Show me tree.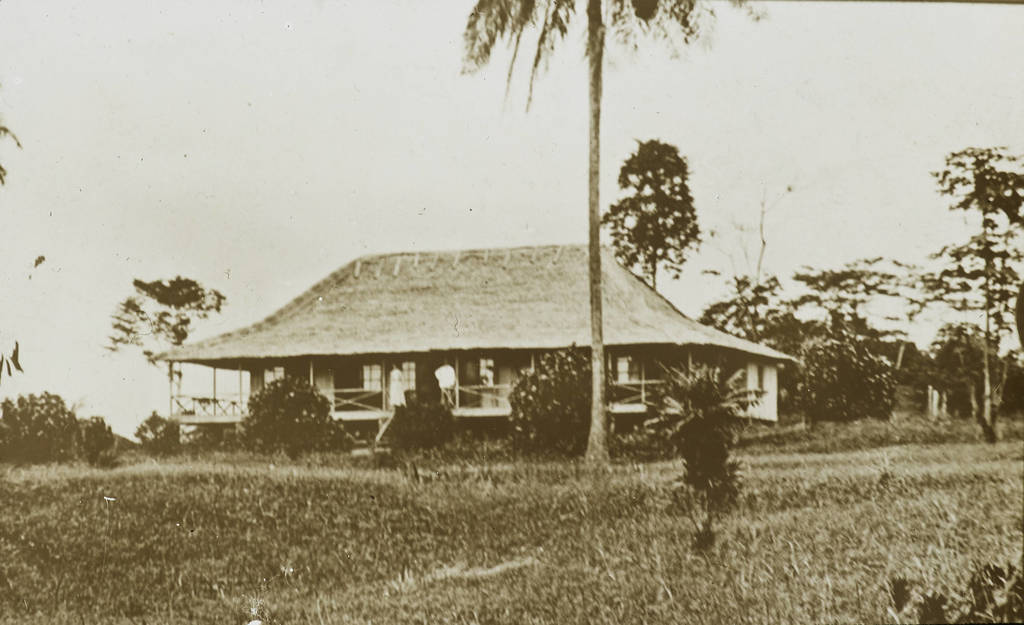
tree is here: 445:0:778:479.
